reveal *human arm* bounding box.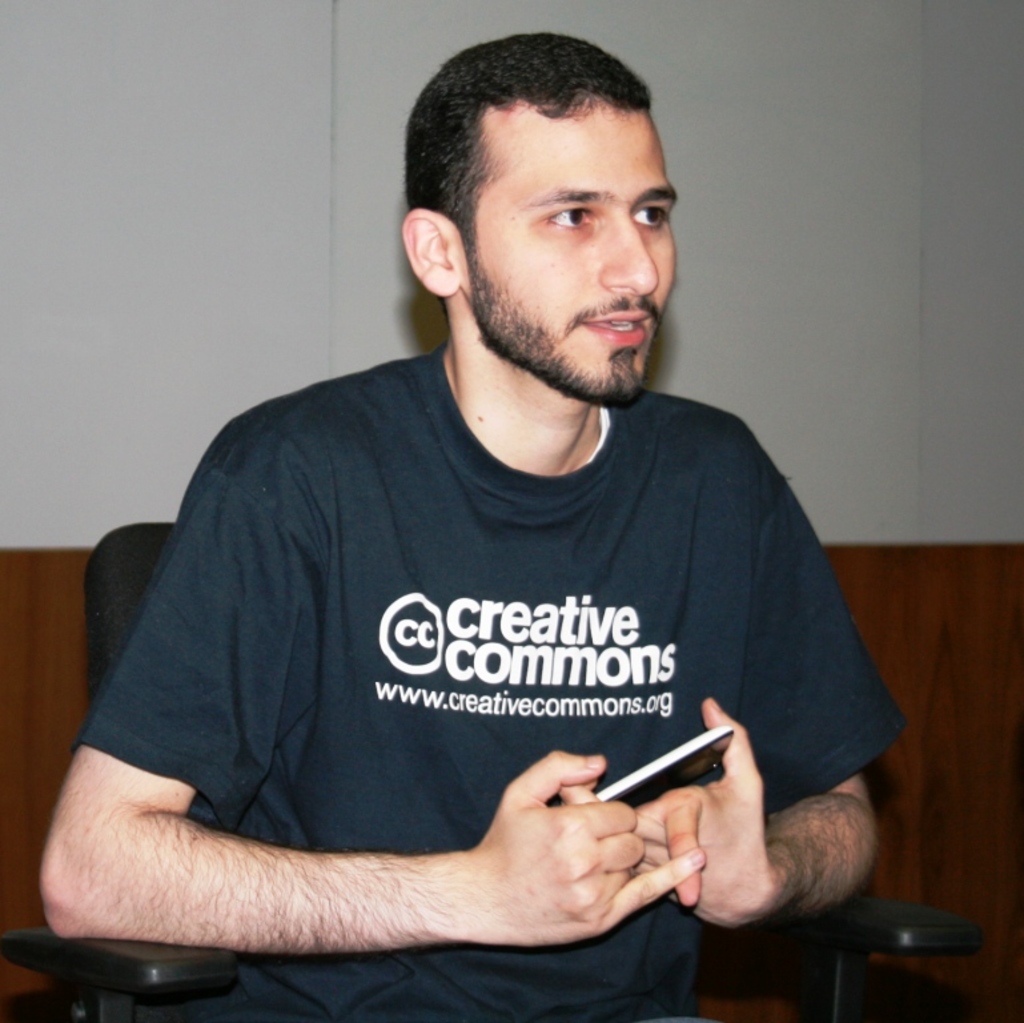
Revealed: 49,663,774,1002.
